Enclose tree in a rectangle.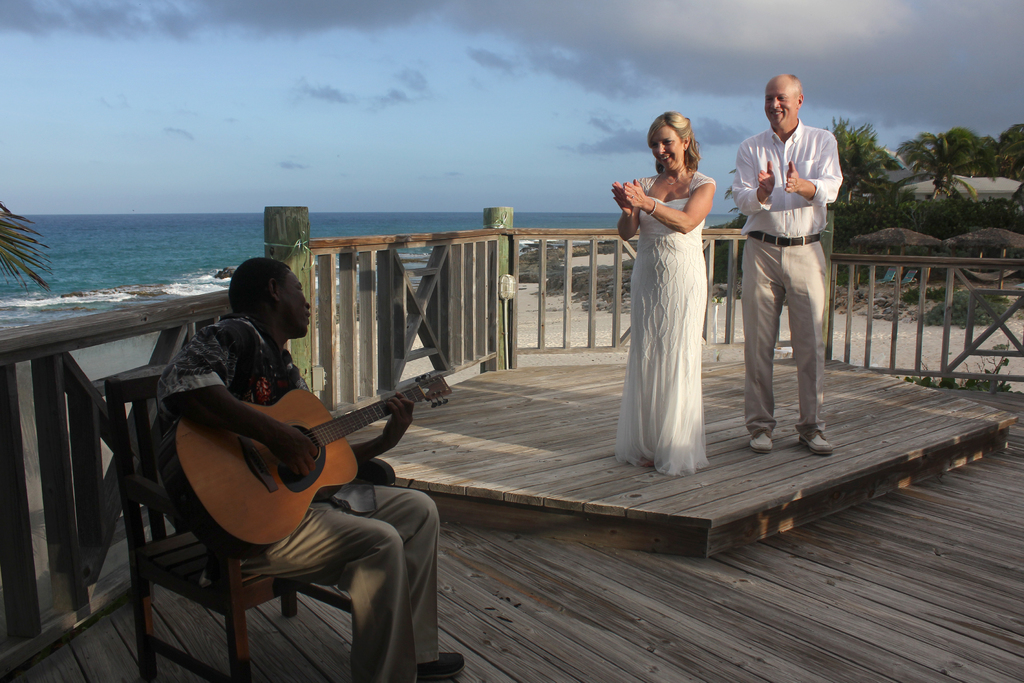
[979, 121, 1023, 236].
